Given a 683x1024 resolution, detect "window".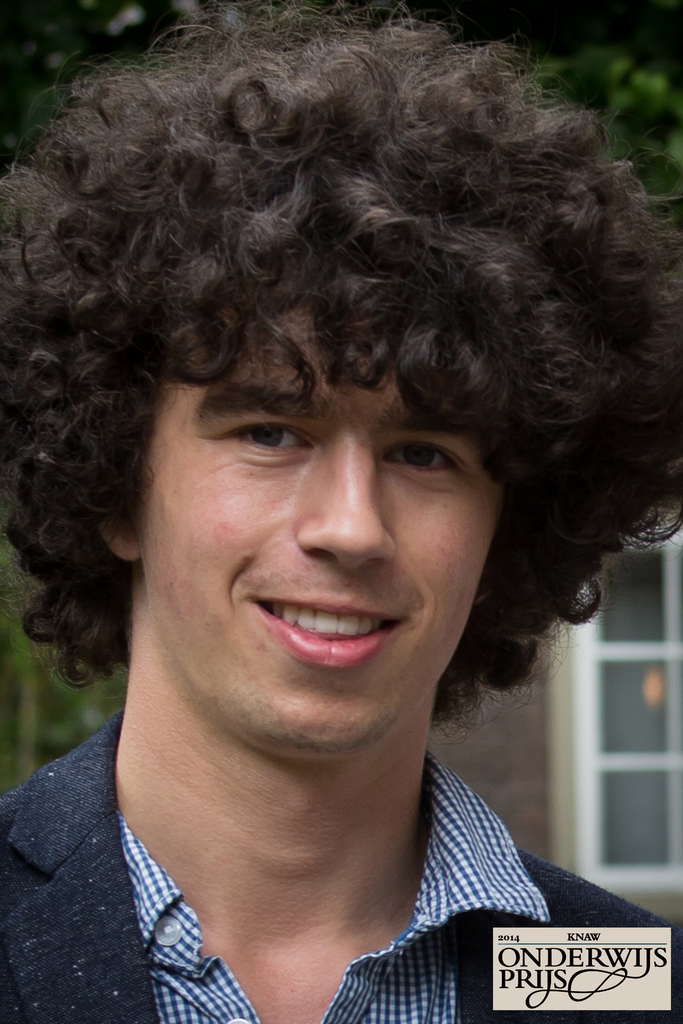
select_region(603, 545, 682, 873).
